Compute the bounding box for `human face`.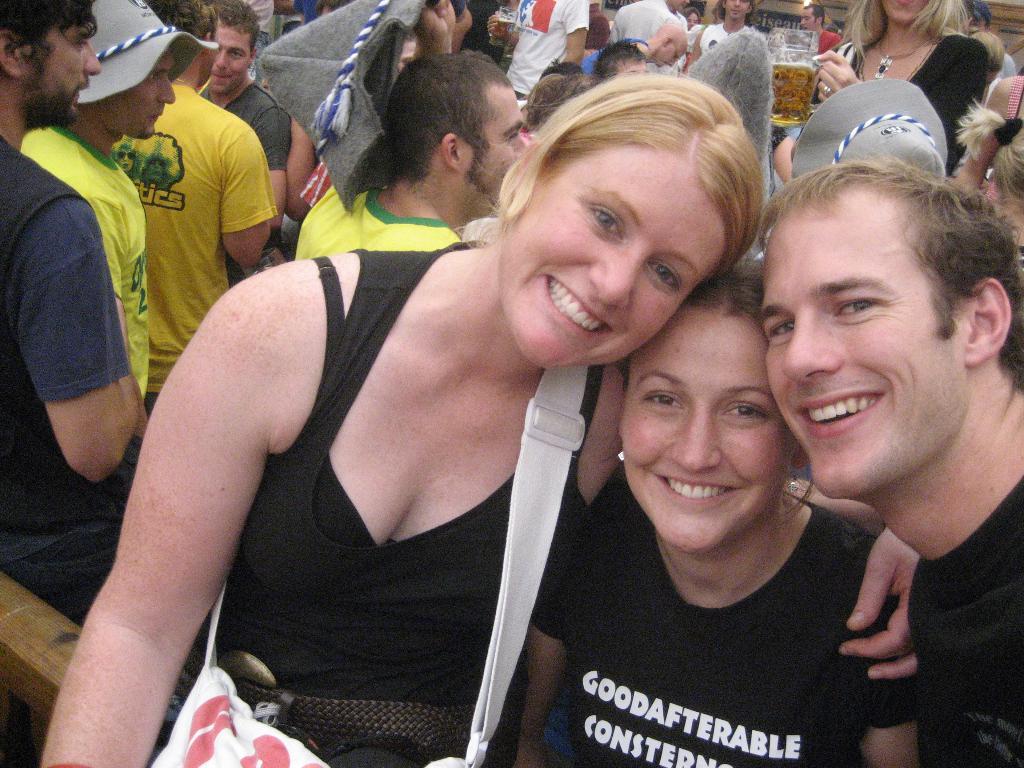
461,90,529,204.
